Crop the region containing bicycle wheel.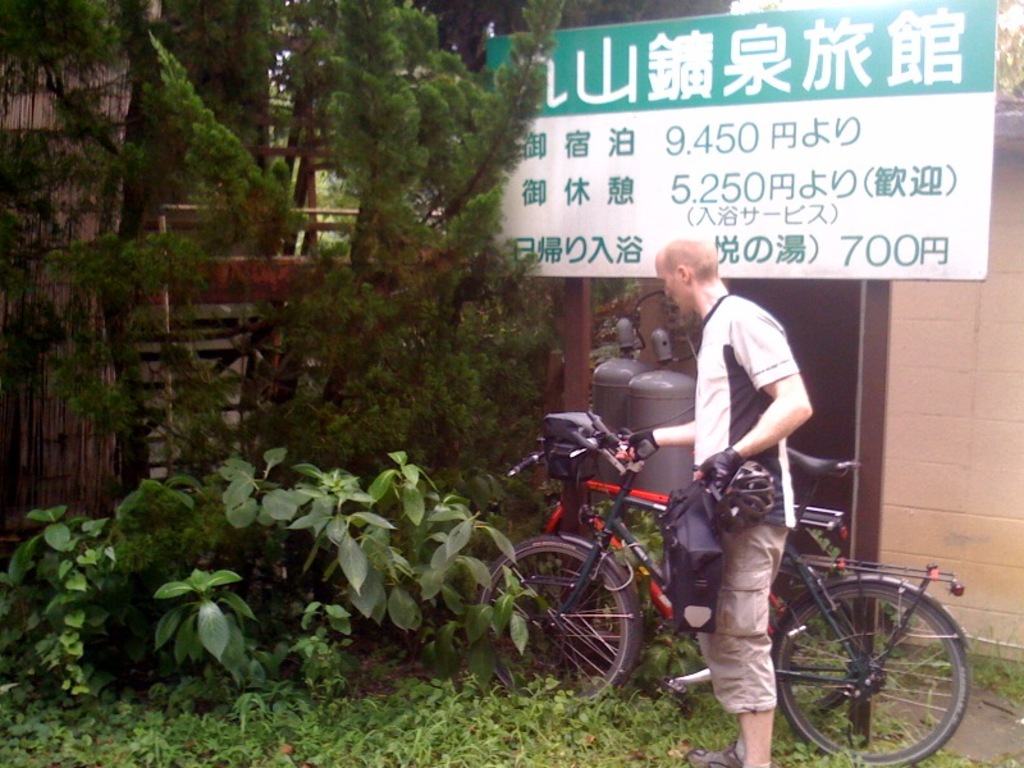
Crop region: x1=477 y1=534 x2=634 y2=704.
